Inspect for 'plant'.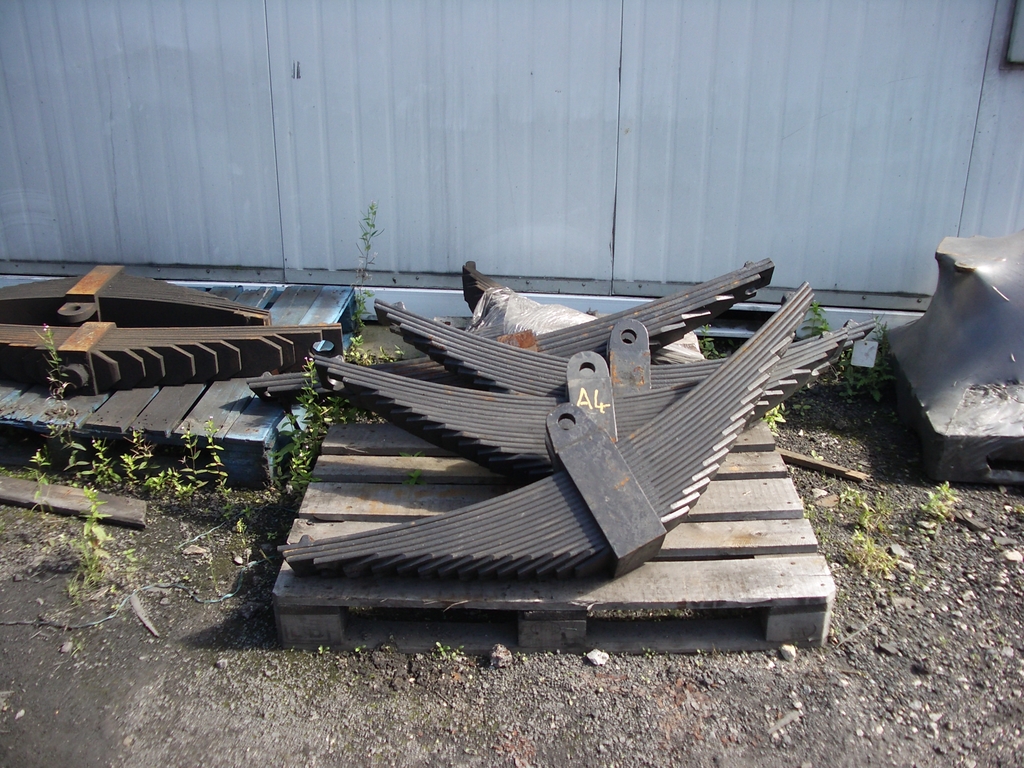
Inspection: box=[39, 324, 79, 470].
